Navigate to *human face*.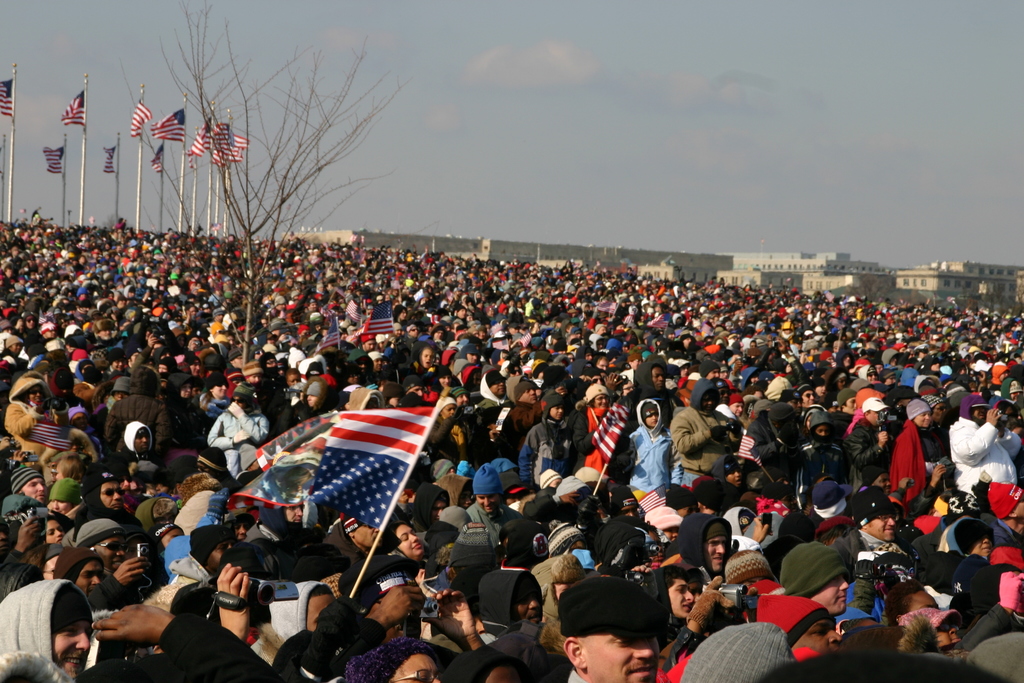
Navigation target: [left=419, top=348, right=435, bottom=372].
